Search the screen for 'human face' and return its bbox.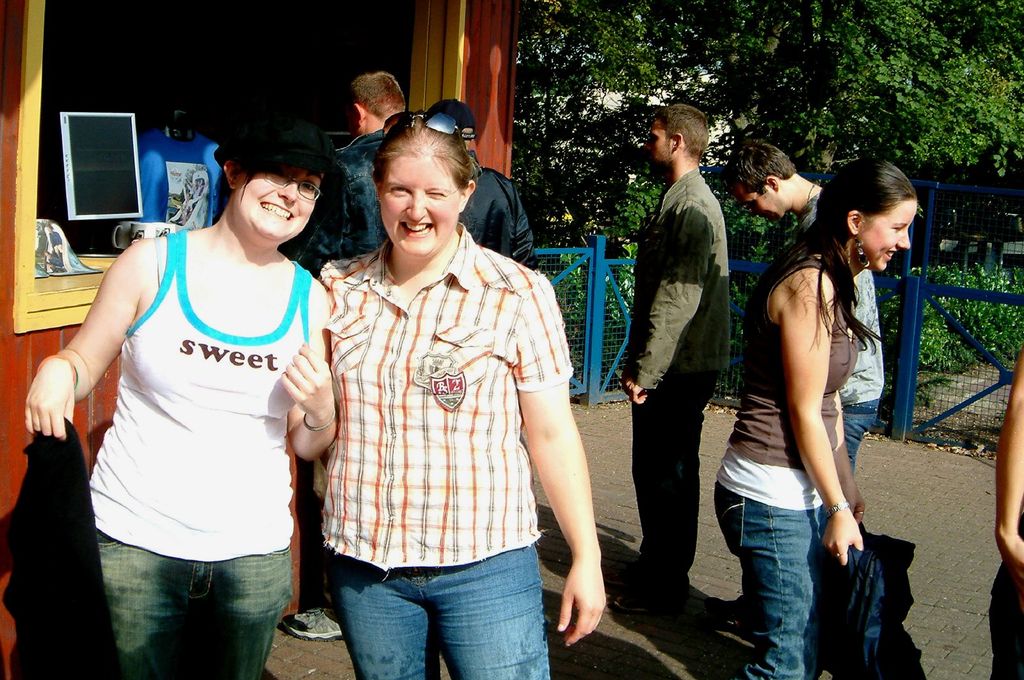
Found: pyautogui.locateOnScreen(735, 187, 787, 222).
